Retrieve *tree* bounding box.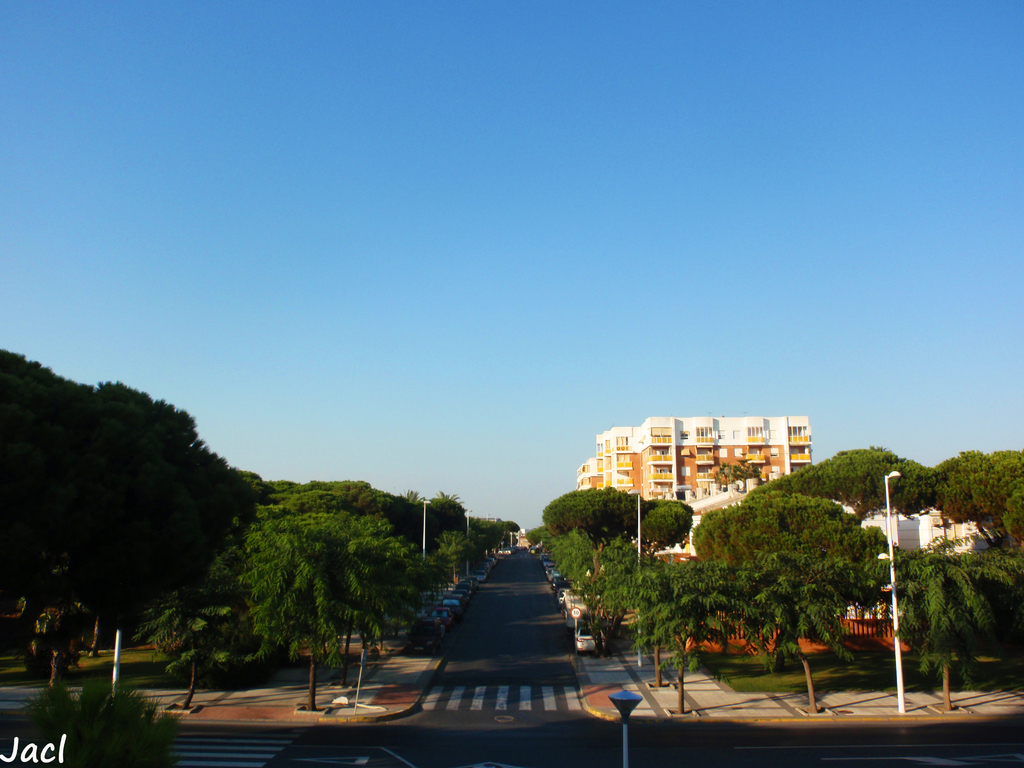
Bounding box: <region>273, 486, 361, 678</region>.
